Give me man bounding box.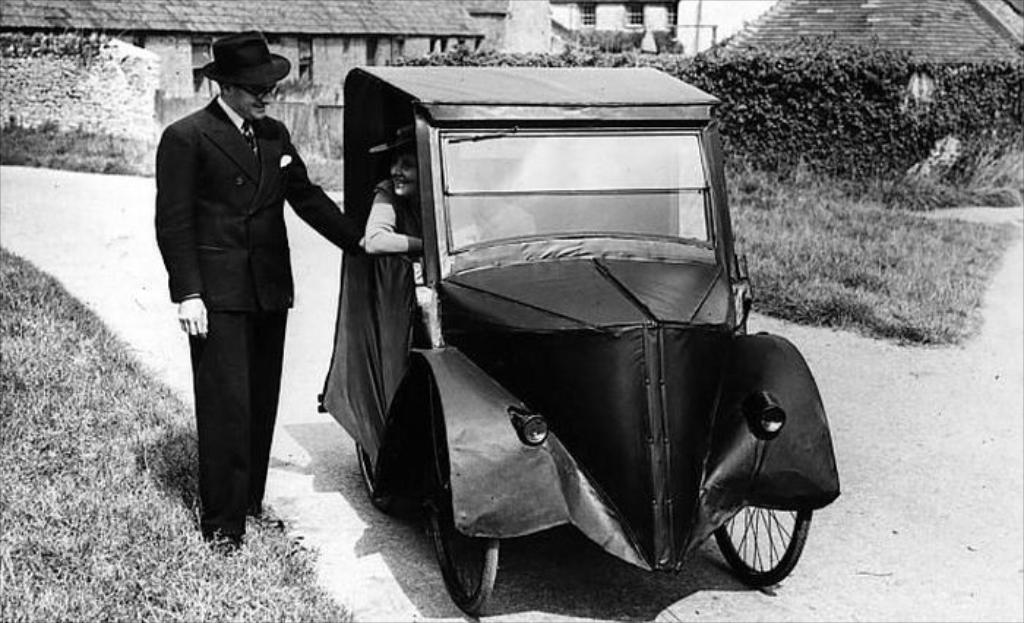
<bbox>149, 26, 336, 554</bbox>.
